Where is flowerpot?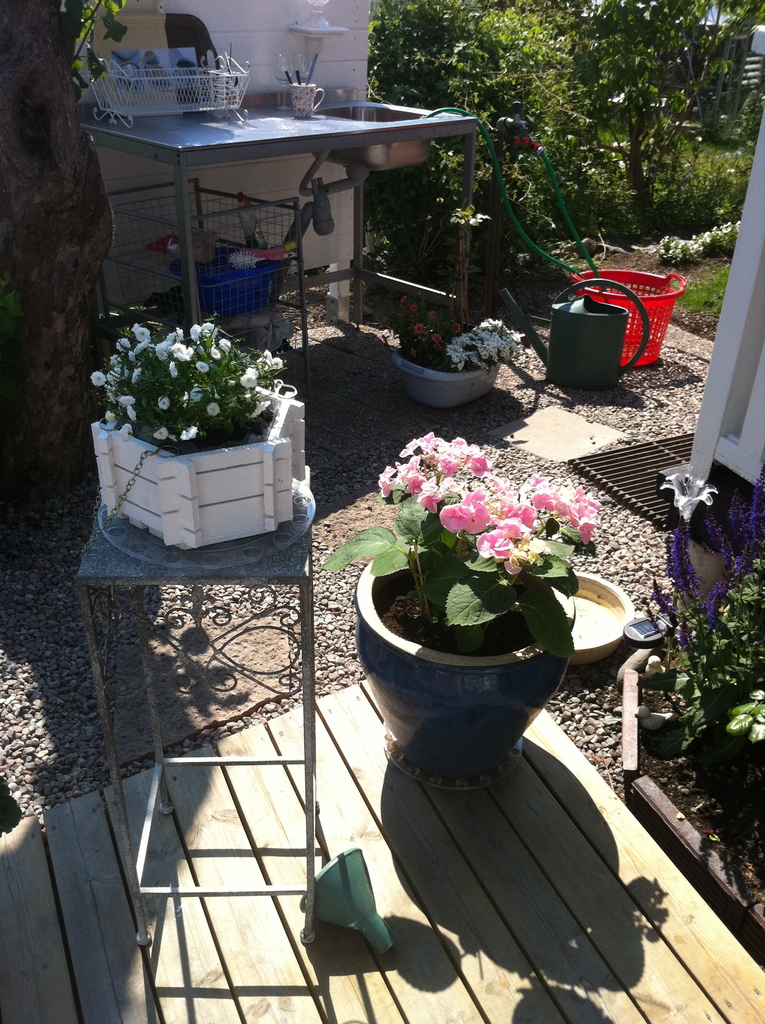
(368, 531, 577, 771).
